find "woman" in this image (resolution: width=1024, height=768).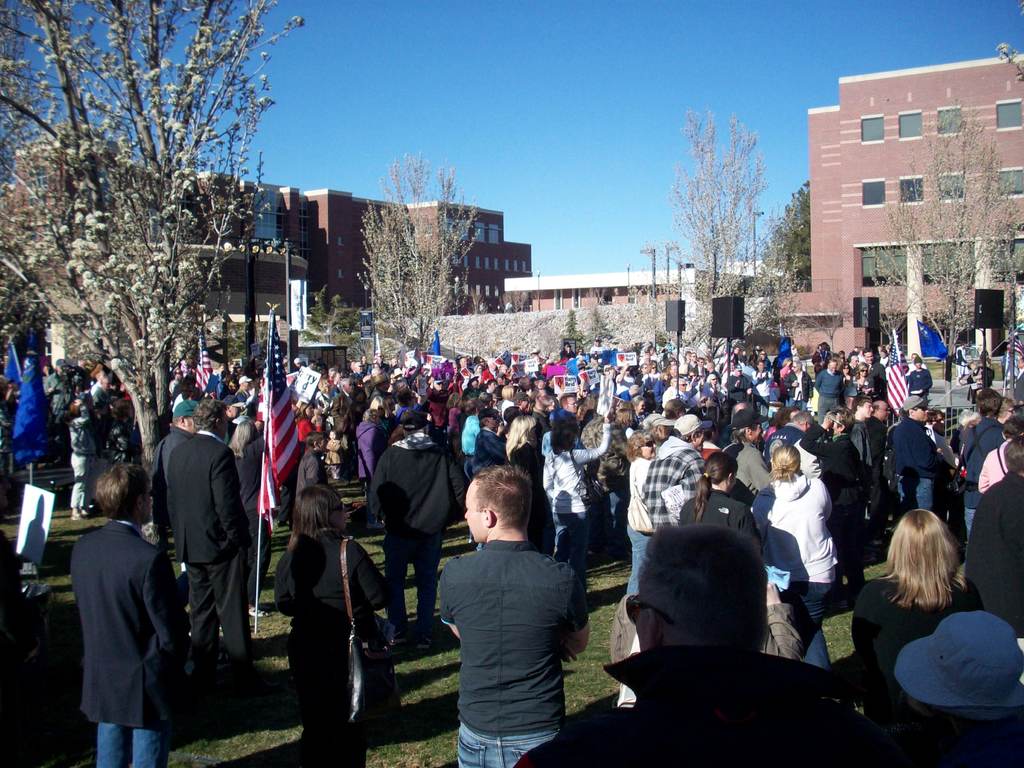
[855, 362, 872, 396].
